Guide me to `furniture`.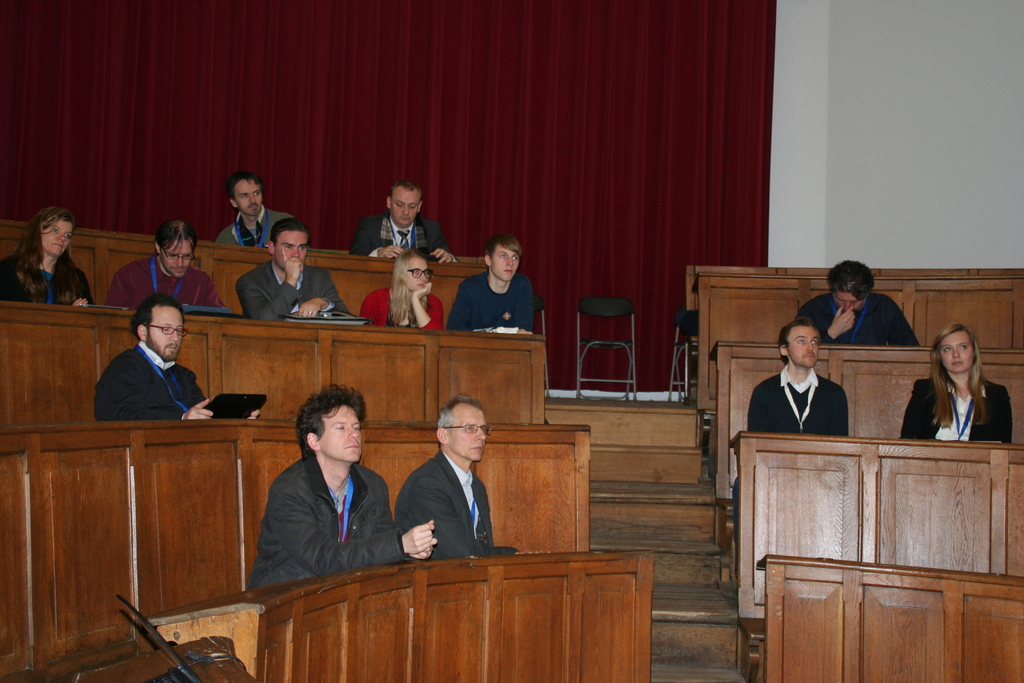
Guidance: x1=147 y1=550 x2=660 y2=682.
